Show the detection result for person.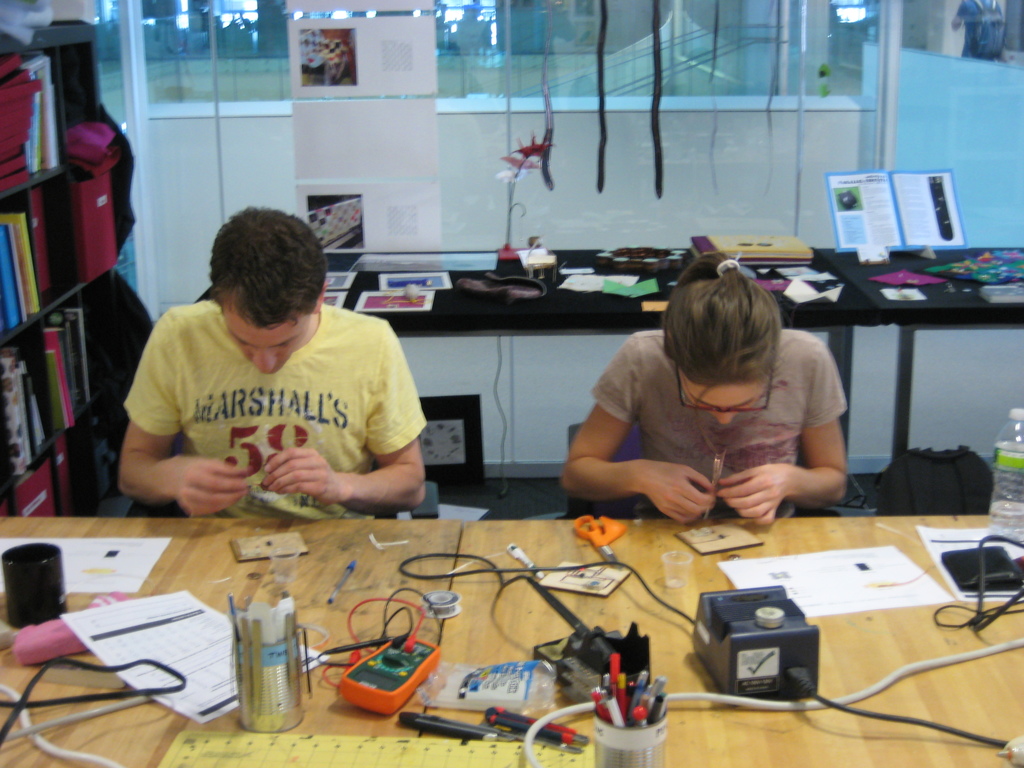
{"left": 90, "top": 218, "right": 429, "bottom": 541}.
